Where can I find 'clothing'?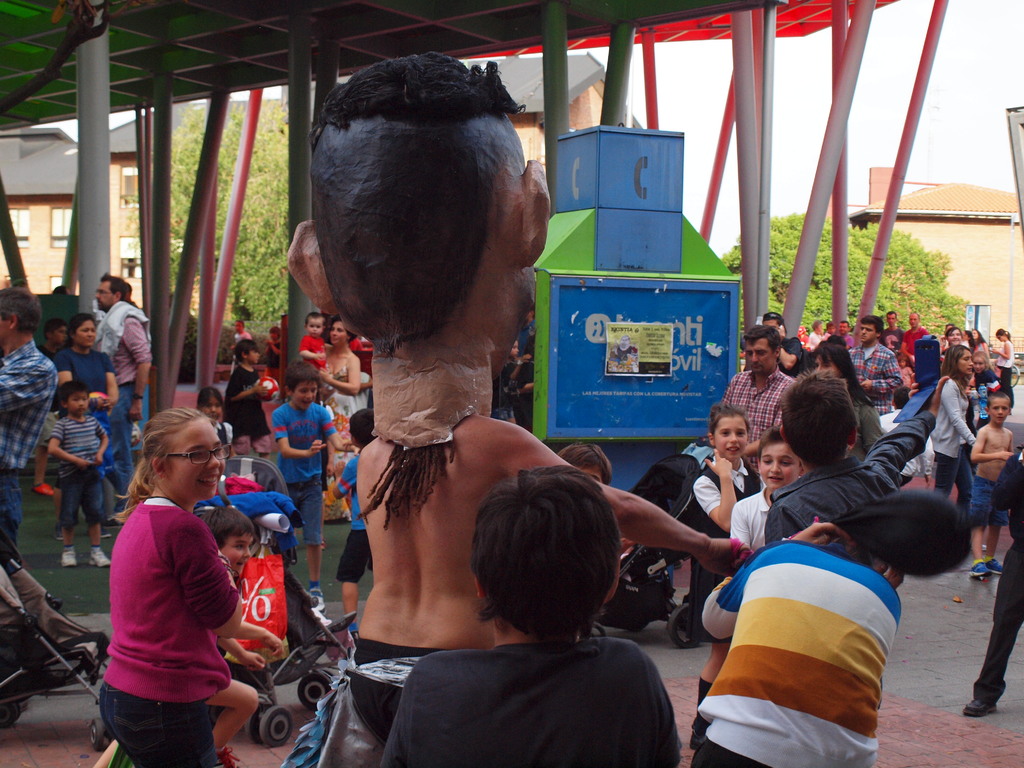
You can find it at pyautogui.locateOnScreen(97, 300, 154, 507).
